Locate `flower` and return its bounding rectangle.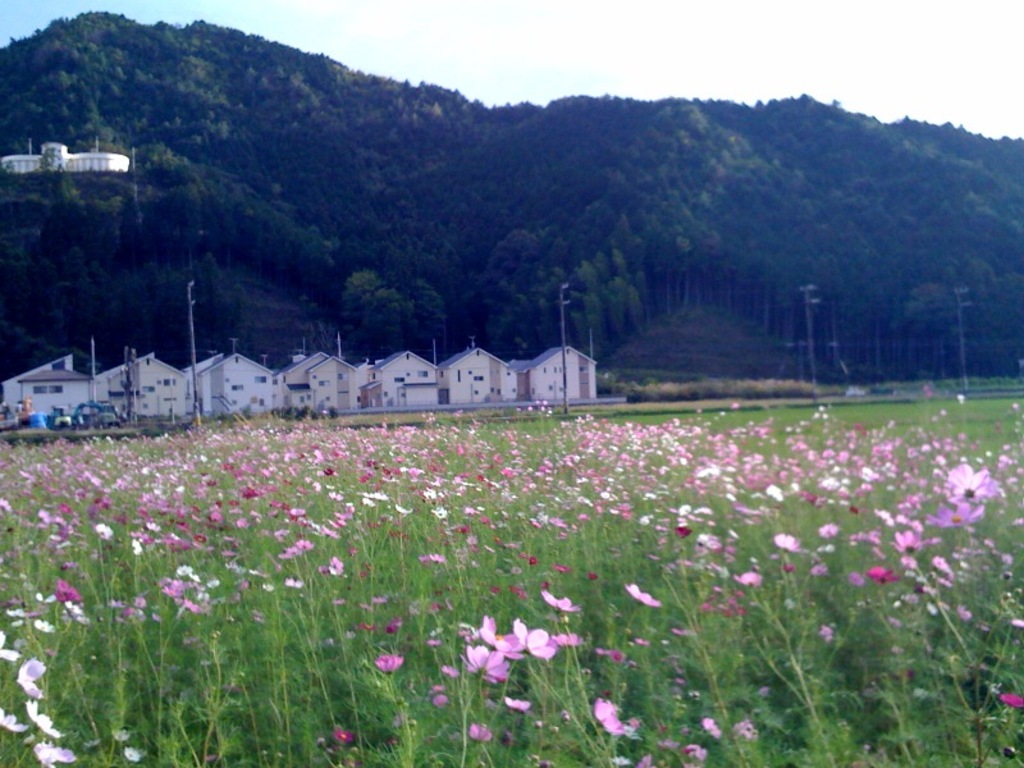
bbox=[380, 644, 406, 678].
